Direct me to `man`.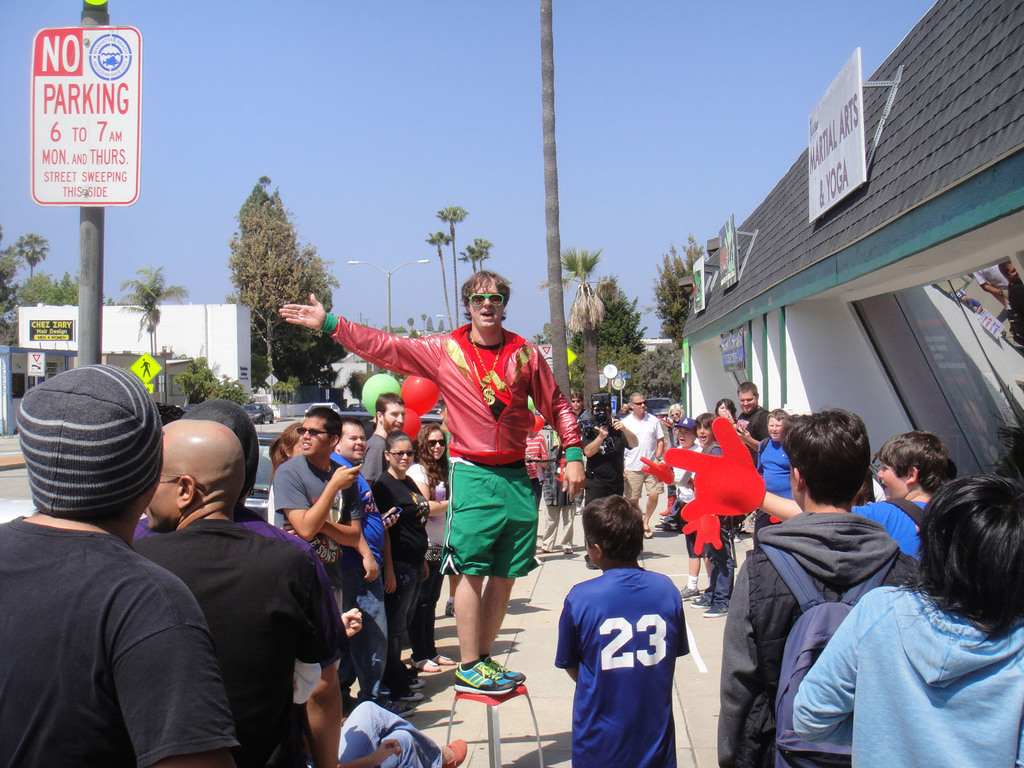
Direction: select_region(732, 378, 772, 464).
